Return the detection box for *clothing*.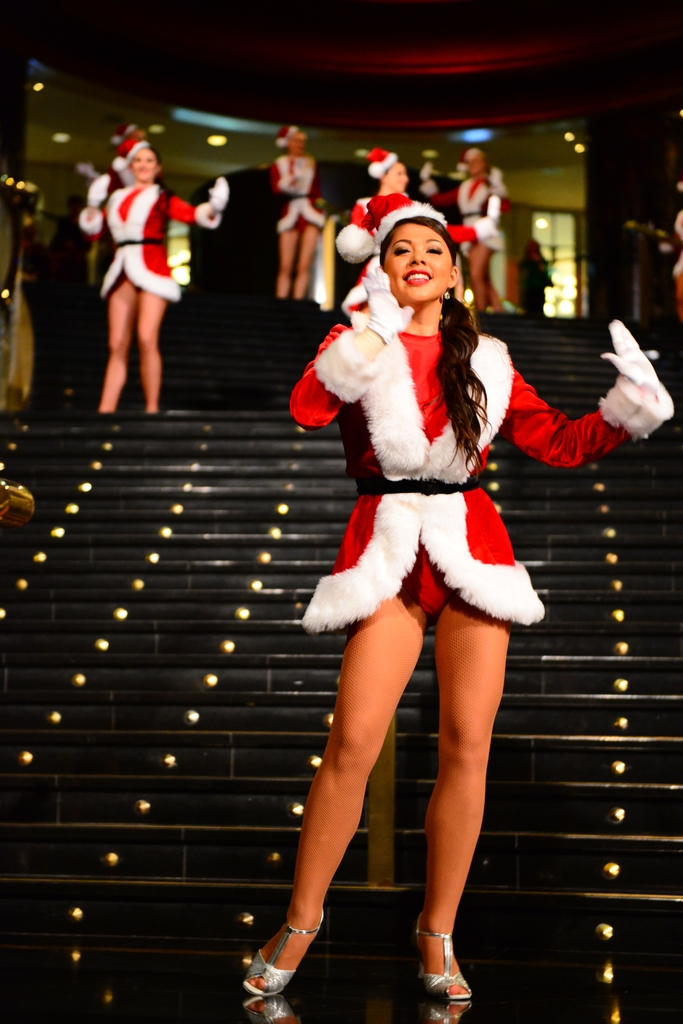
Rect(296, 293, 588, 636).
